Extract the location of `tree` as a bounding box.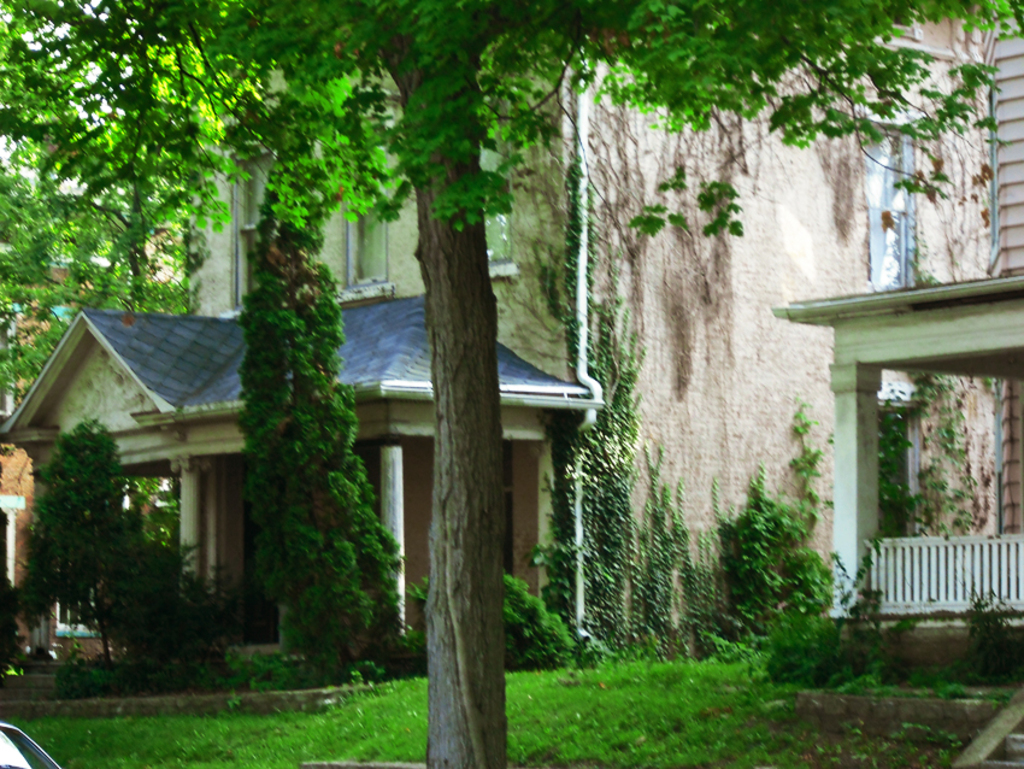
bbox(14, 417, 149, 681).
